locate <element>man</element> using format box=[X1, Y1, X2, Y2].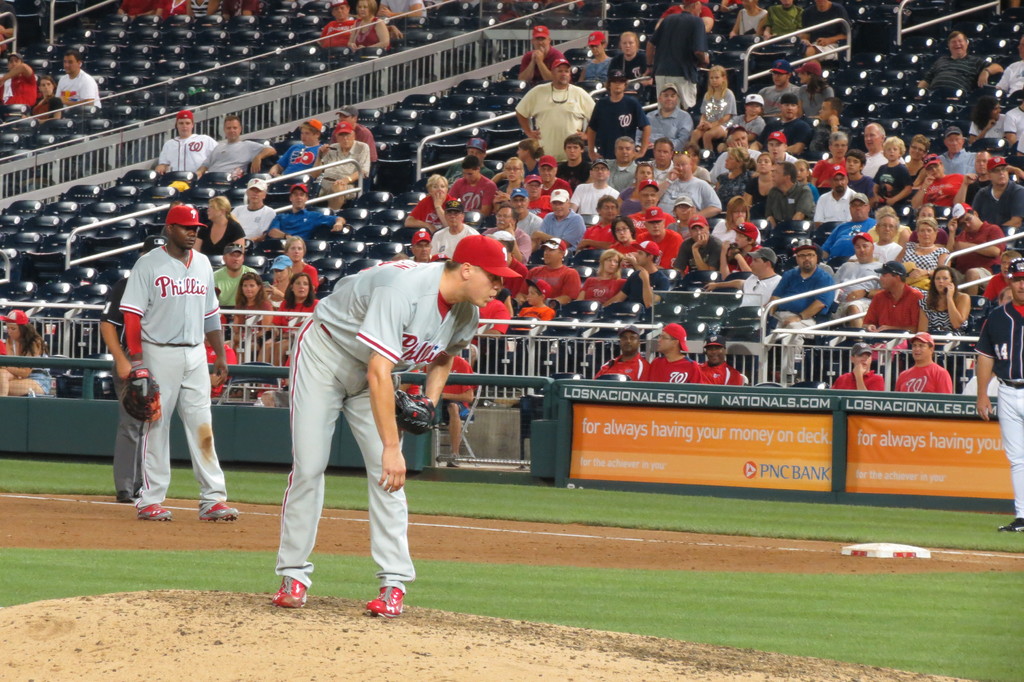
box=[515, 24, 565, 81].
